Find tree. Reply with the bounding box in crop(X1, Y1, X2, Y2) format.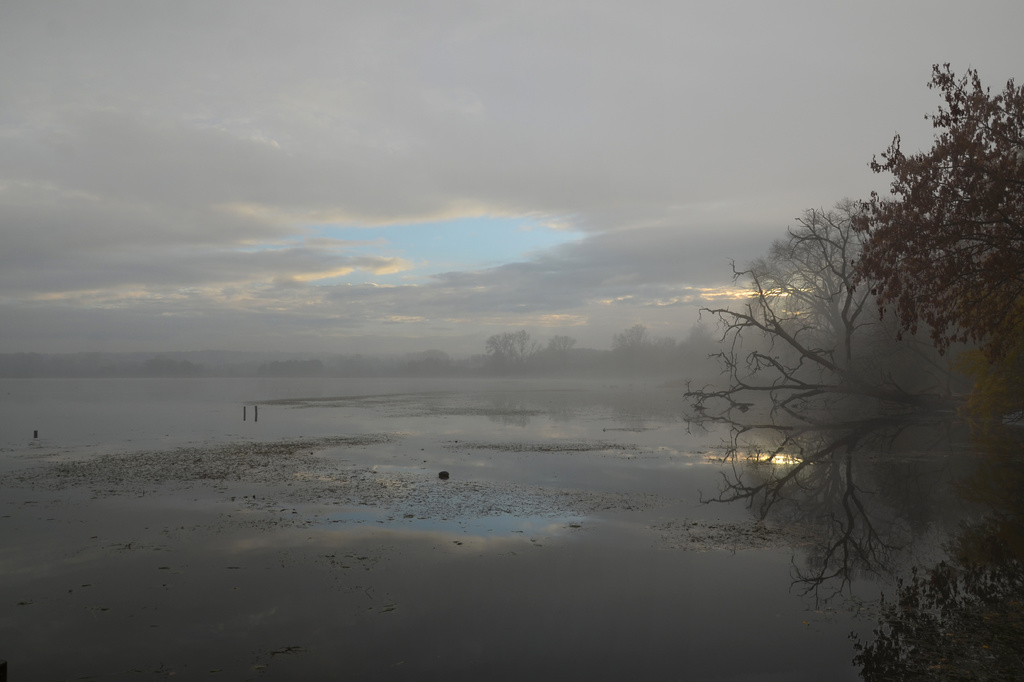
crop(695, 104, 987, 615).
